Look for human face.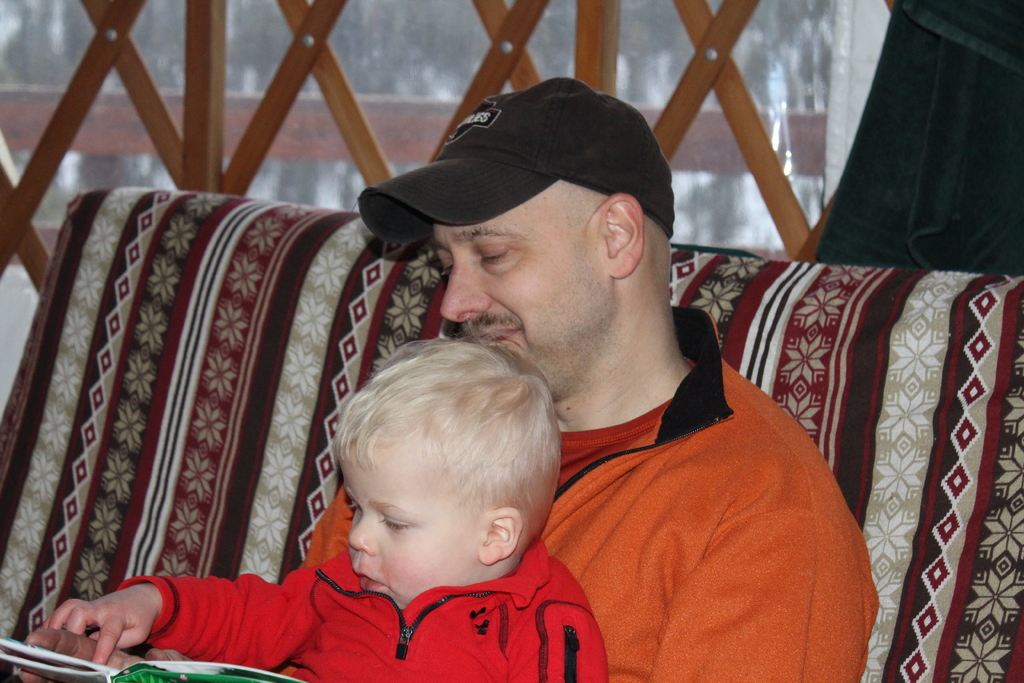
Found: bbox(439, 174, 586, 409).
